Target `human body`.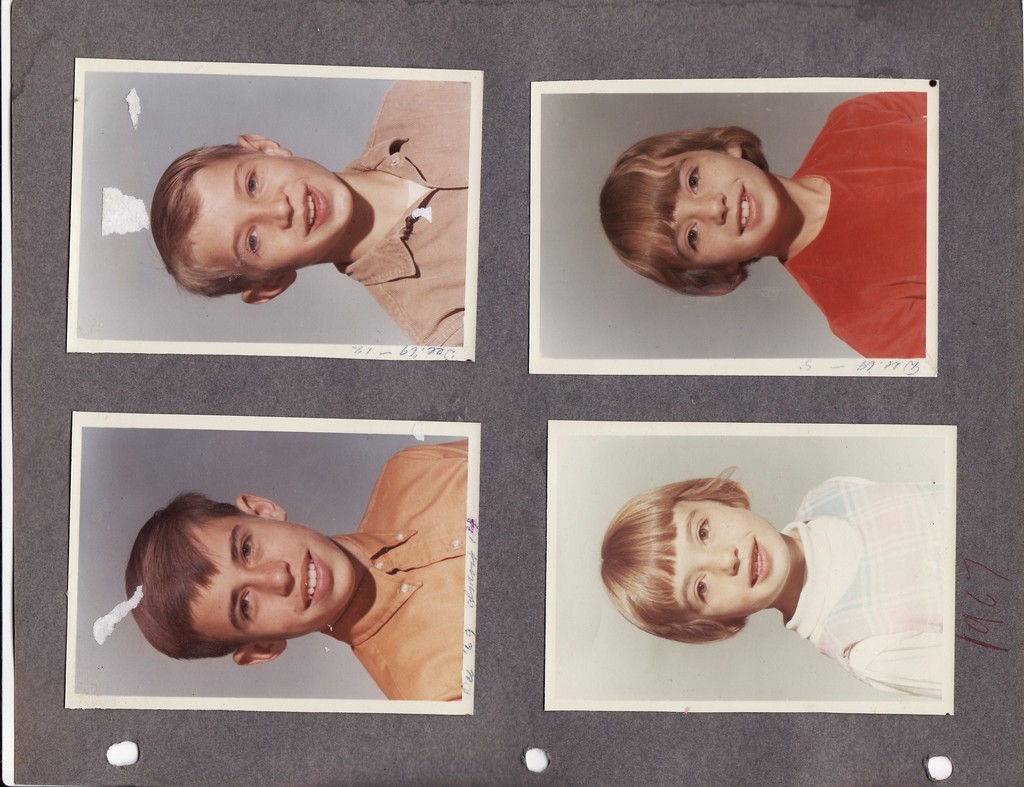
Target region: crop(785, 473, 945, 698).
